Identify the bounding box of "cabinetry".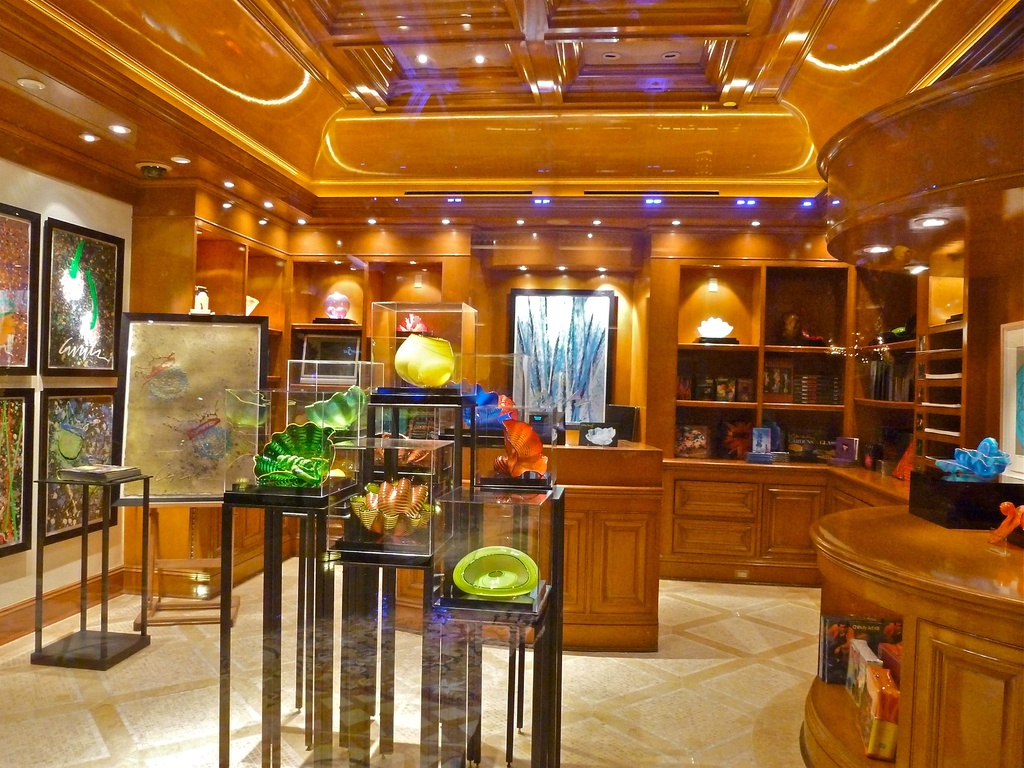
bbox=(120, 499, 355, 606).
